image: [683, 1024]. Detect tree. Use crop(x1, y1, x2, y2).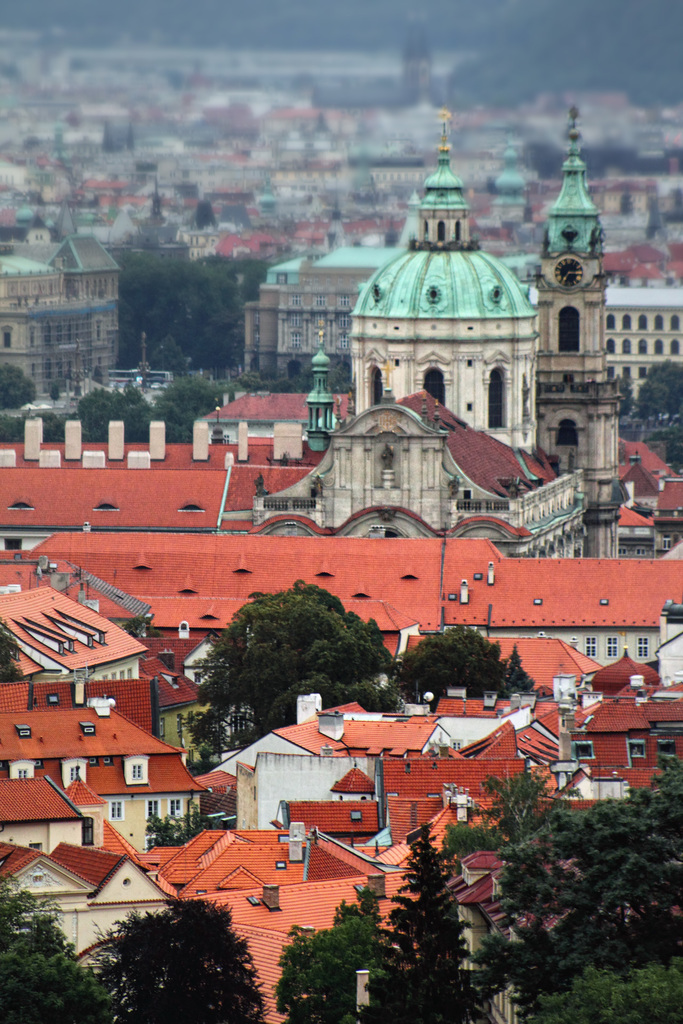
crop(48, 383, 62, 404).
